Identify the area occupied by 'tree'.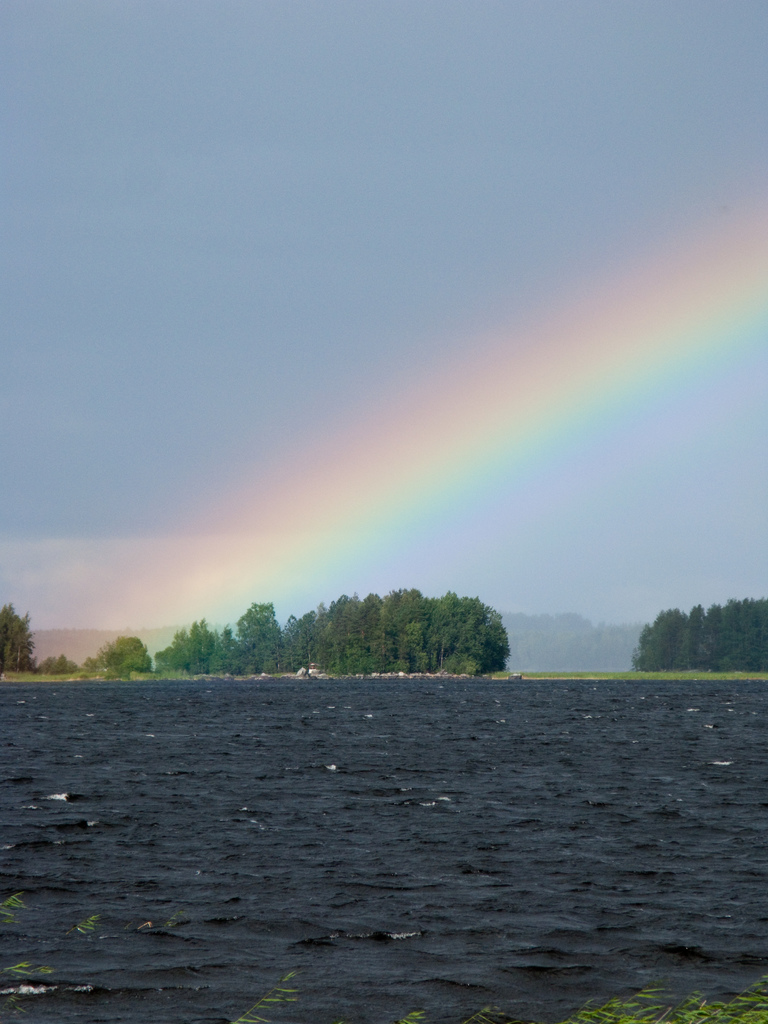
Area: [0,601,39,671].
